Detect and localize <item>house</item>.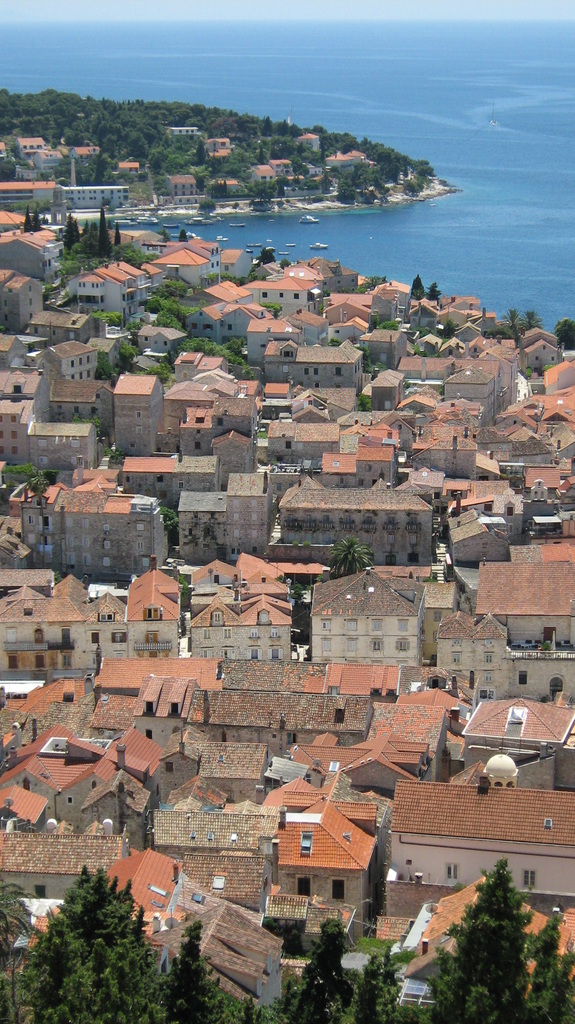
Localized at bbox=(179, 454, 221, 492).
